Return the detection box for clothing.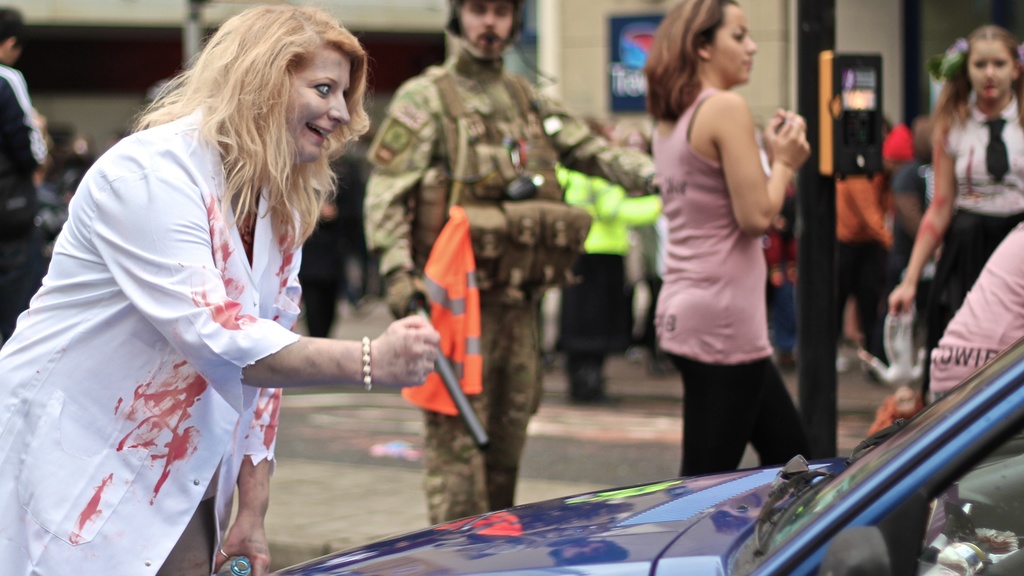
[14,97,381,541].
